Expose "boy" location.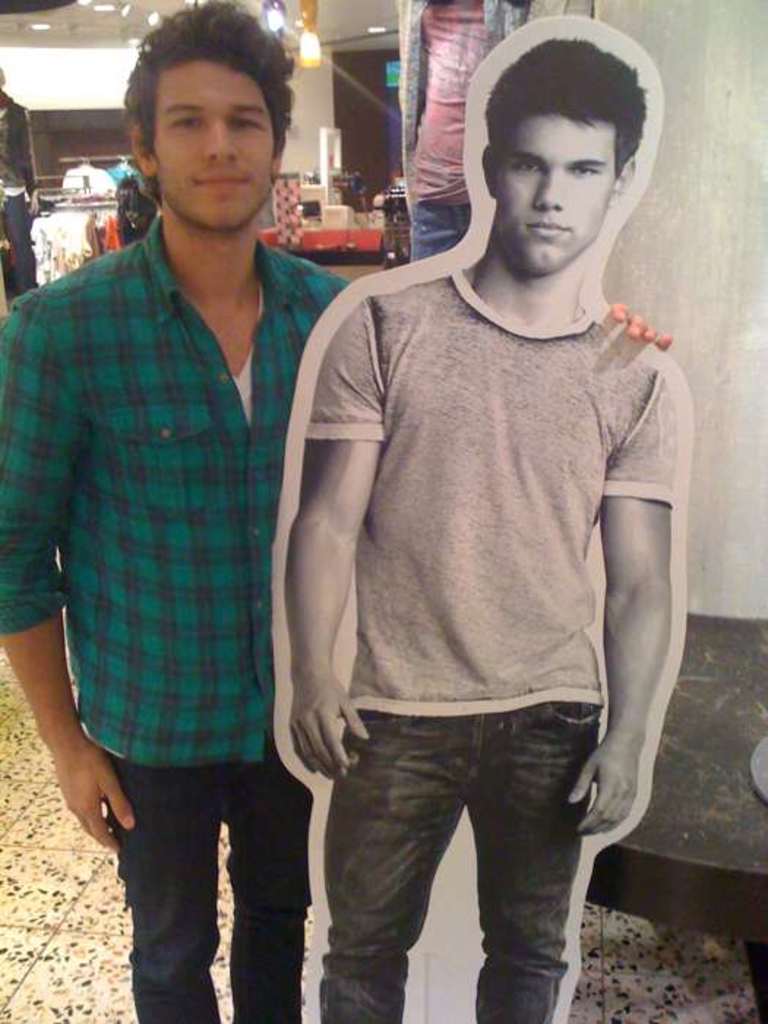
Exposed at pyautogui.locateOnScreen(0, 0, 345, 1023).
